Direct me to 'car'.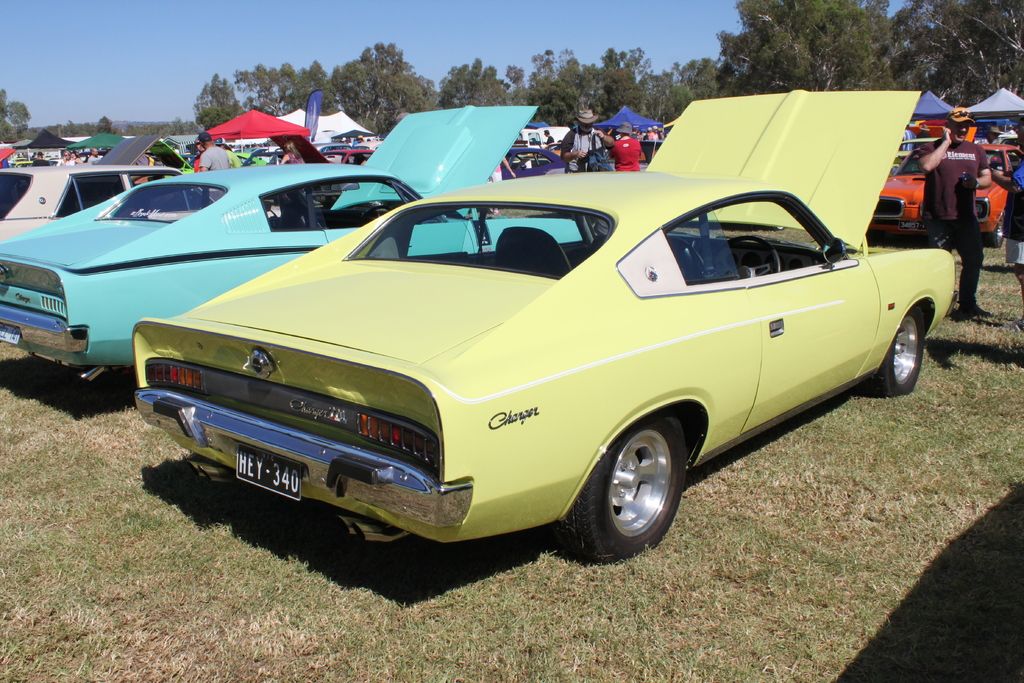
Direction: <bbox>0, 96, 583, 383</bbox>.
